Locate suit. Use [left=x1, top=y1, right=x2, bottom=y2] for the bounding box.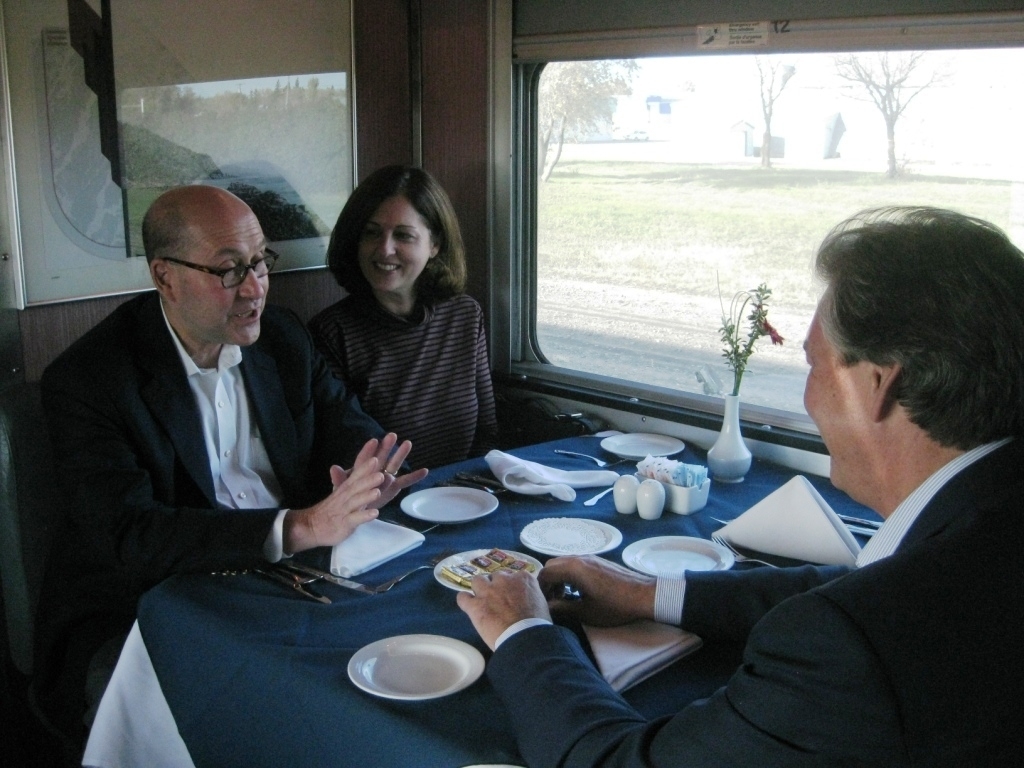
[left=566, top=392, right=1013, bottom=754].
